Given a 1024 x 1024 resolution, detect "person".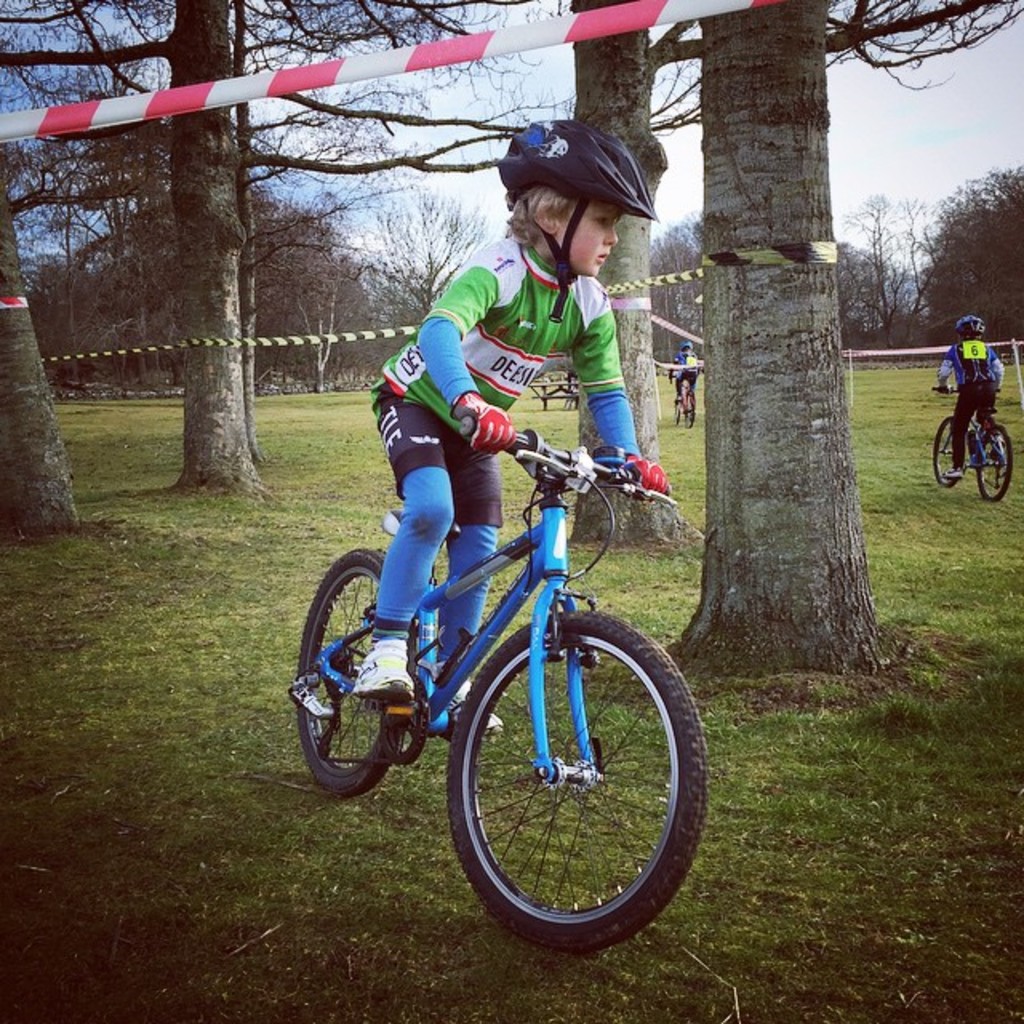
933,314,1006,480.
